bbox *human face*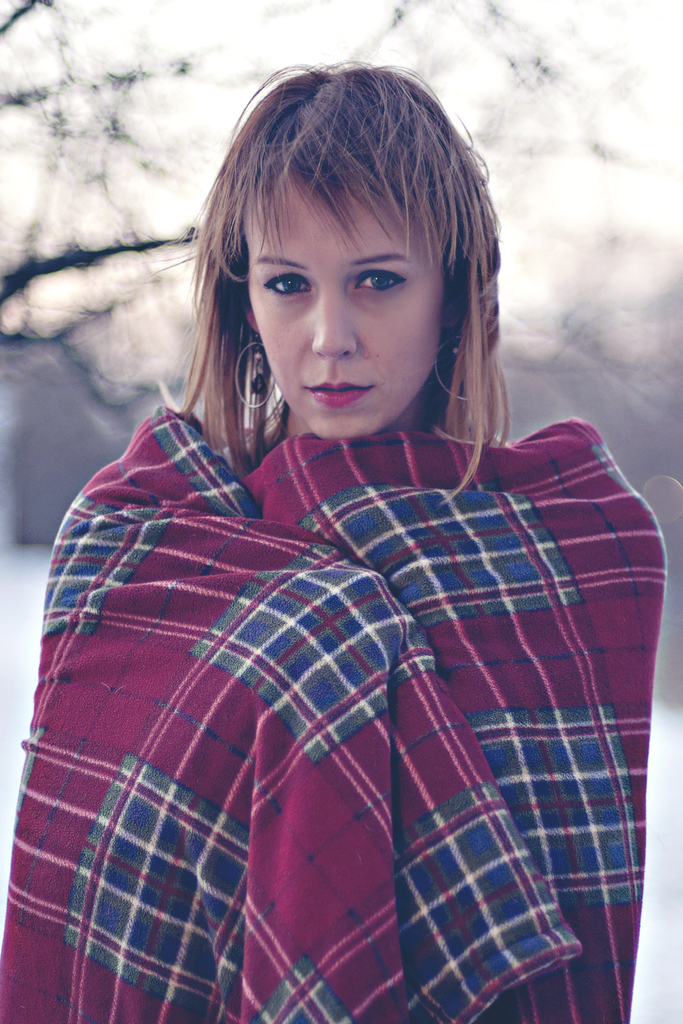
detection(242, 211, 450, 442)
